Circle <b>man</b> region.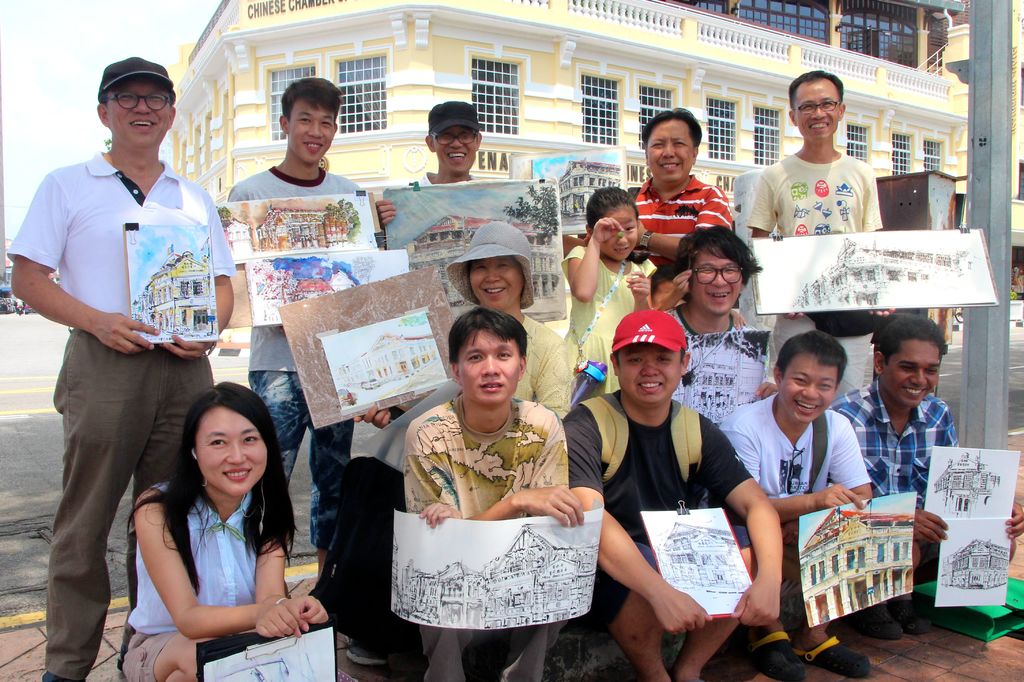
Region: x1=746, y1=70, x2=882, y2=402.
